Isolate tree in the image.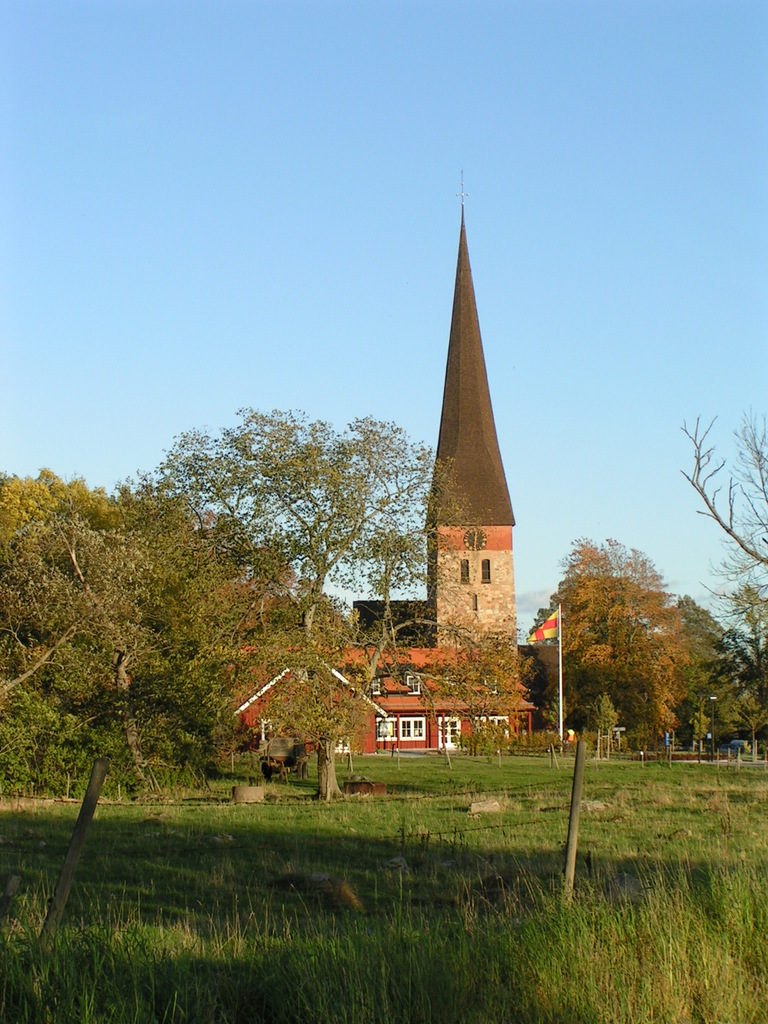
Isolated region: [543,516,714,767].
